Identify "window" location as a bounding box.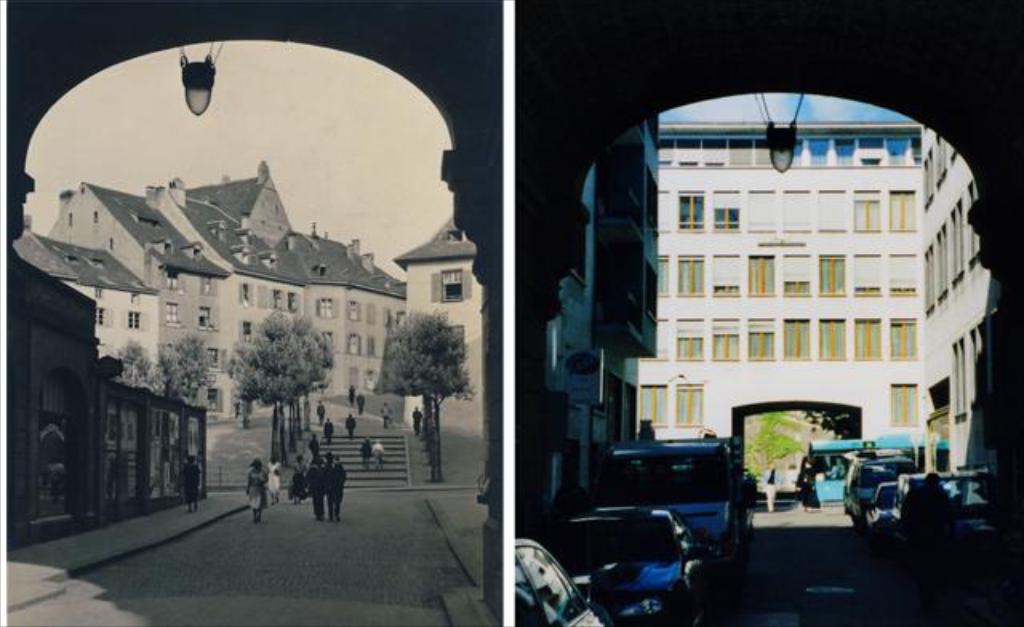
854/194/882/232.
